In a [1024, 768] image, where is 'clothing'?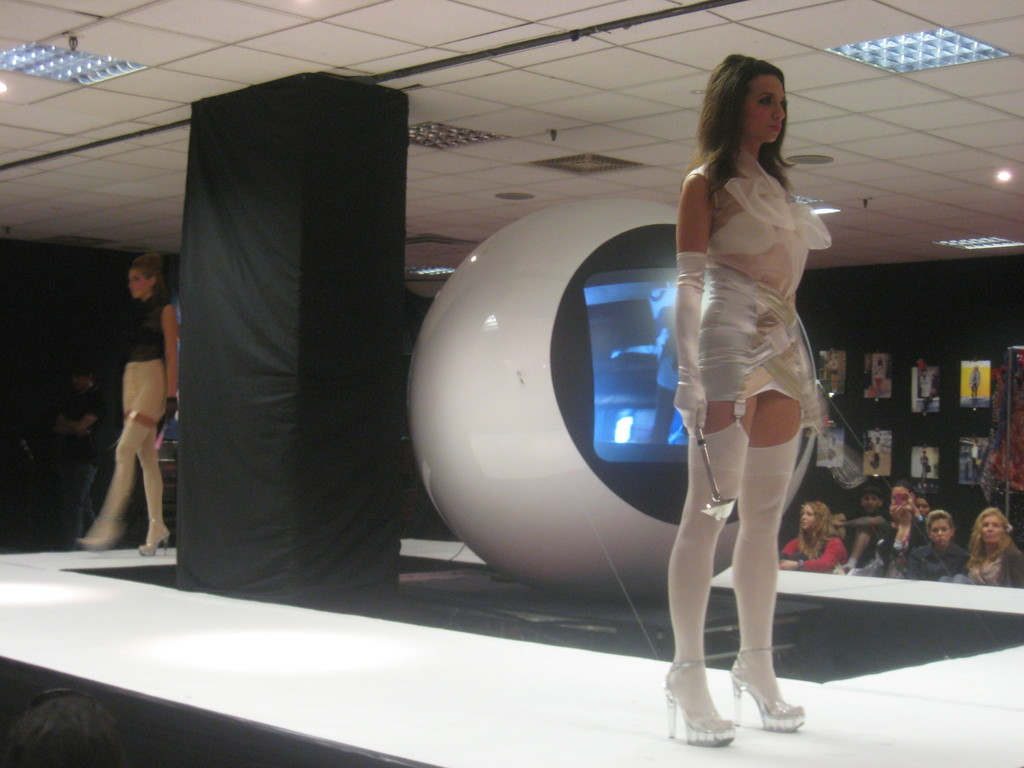
bbox(783, 532, 838, 572).
